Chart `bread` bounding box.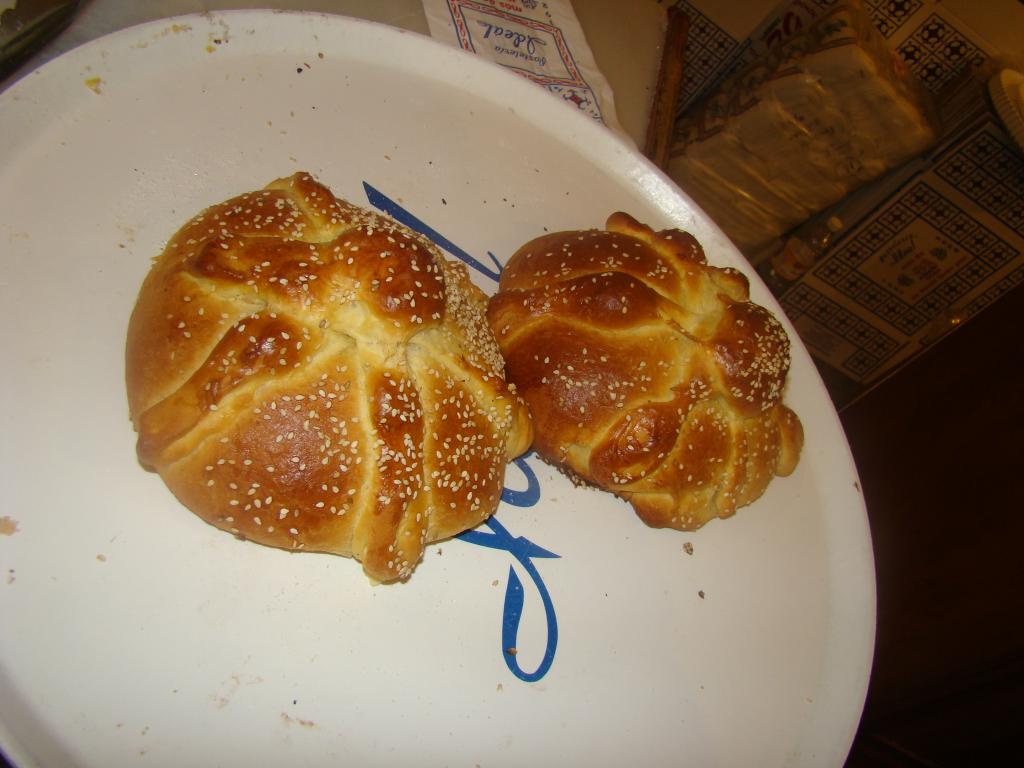
Charted: x1=126, y1=168, x2=539, y2=589.
